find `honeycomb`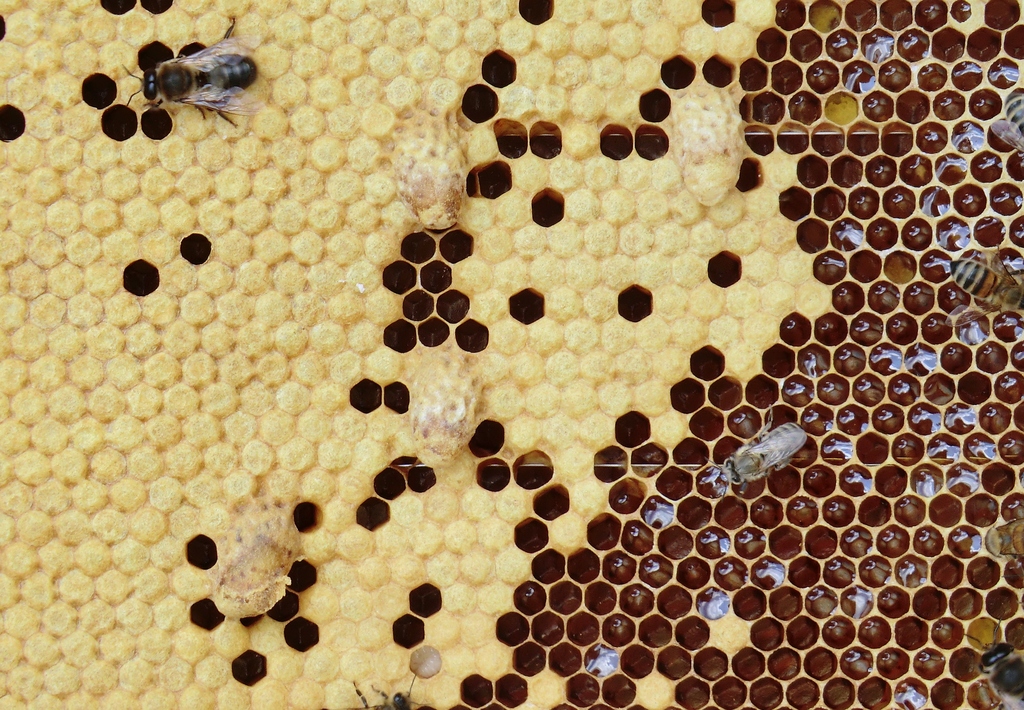
rect(0, 0, 1023, 709)
